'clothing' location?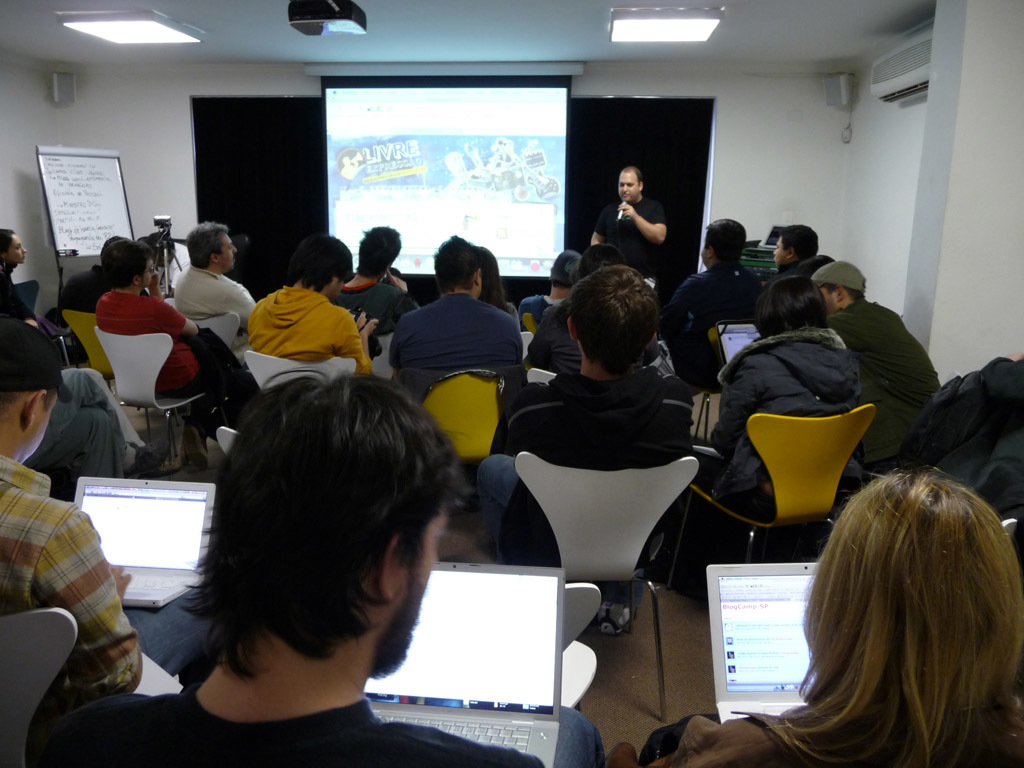
l=692, t=308, r=873, b=513
